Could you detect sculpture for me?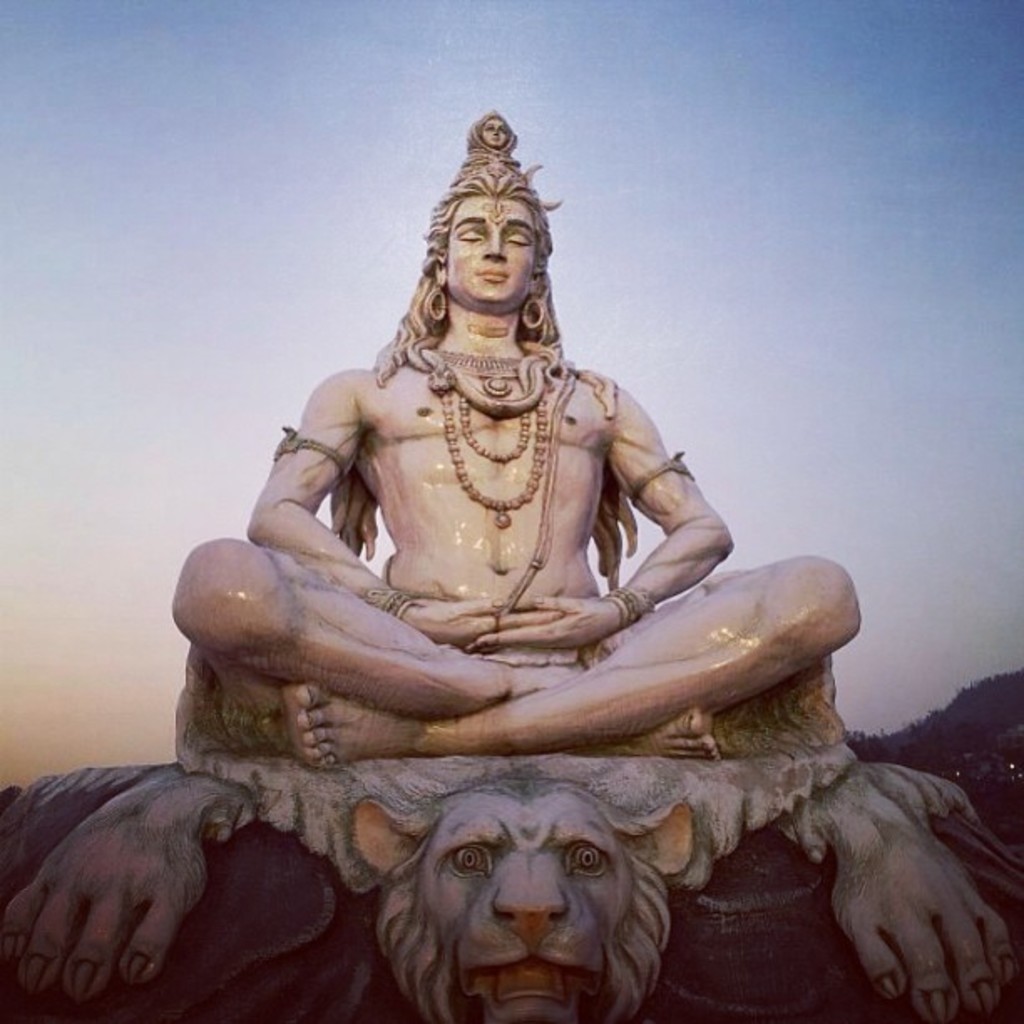
Detection result: bbox(0, 110, 1022, 1022).
